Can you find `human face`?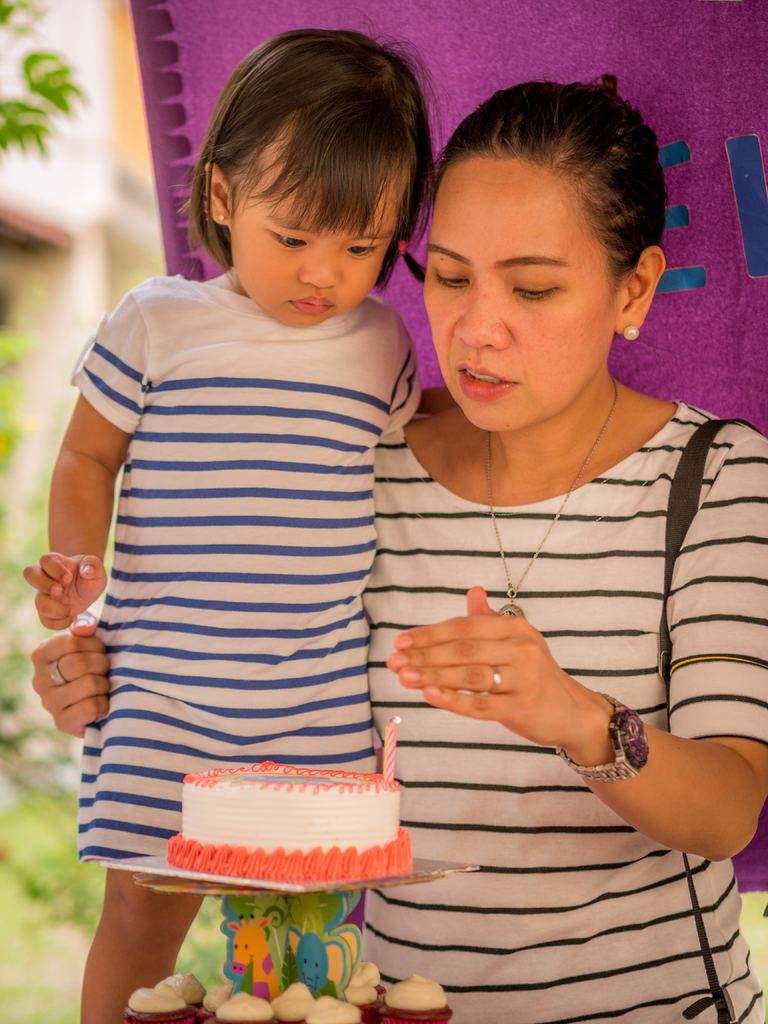
Yes, bounding box: (231,101,408,323).
